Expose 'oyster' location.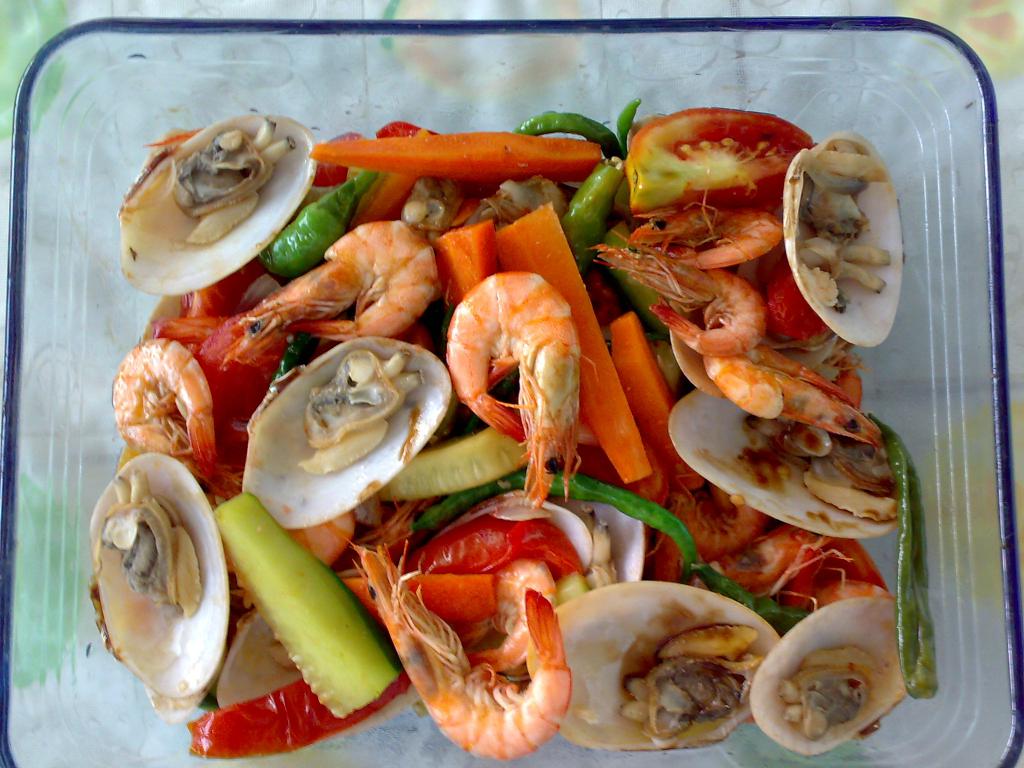
Exposed at 747:591:923:757.
